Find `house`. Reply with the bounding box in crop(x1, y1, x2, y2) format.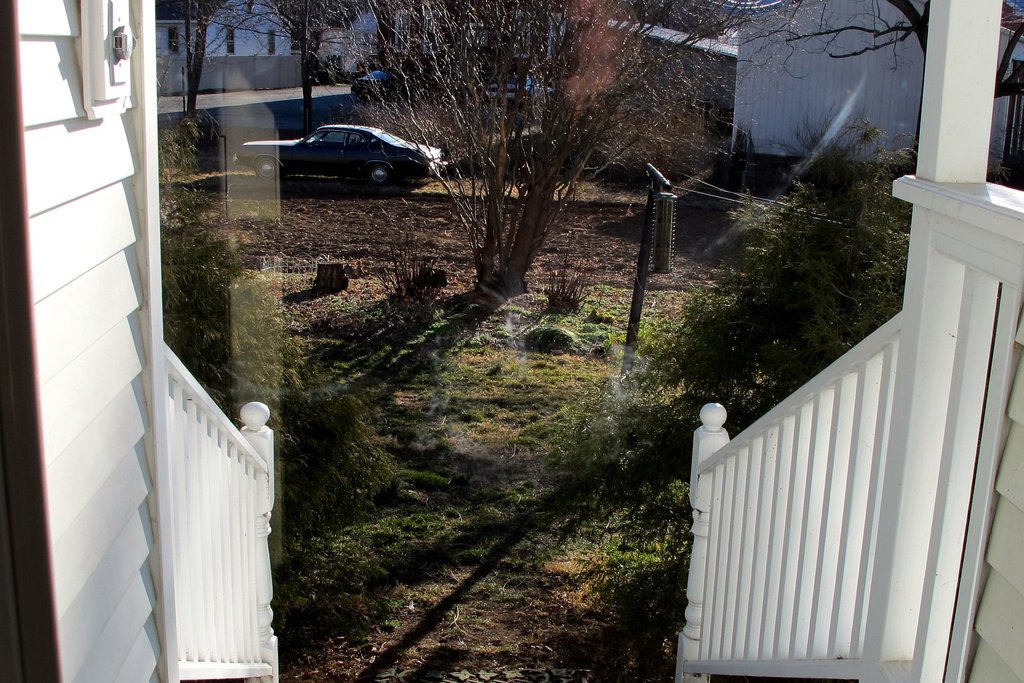
crop(727, 0, 1023, 169).
